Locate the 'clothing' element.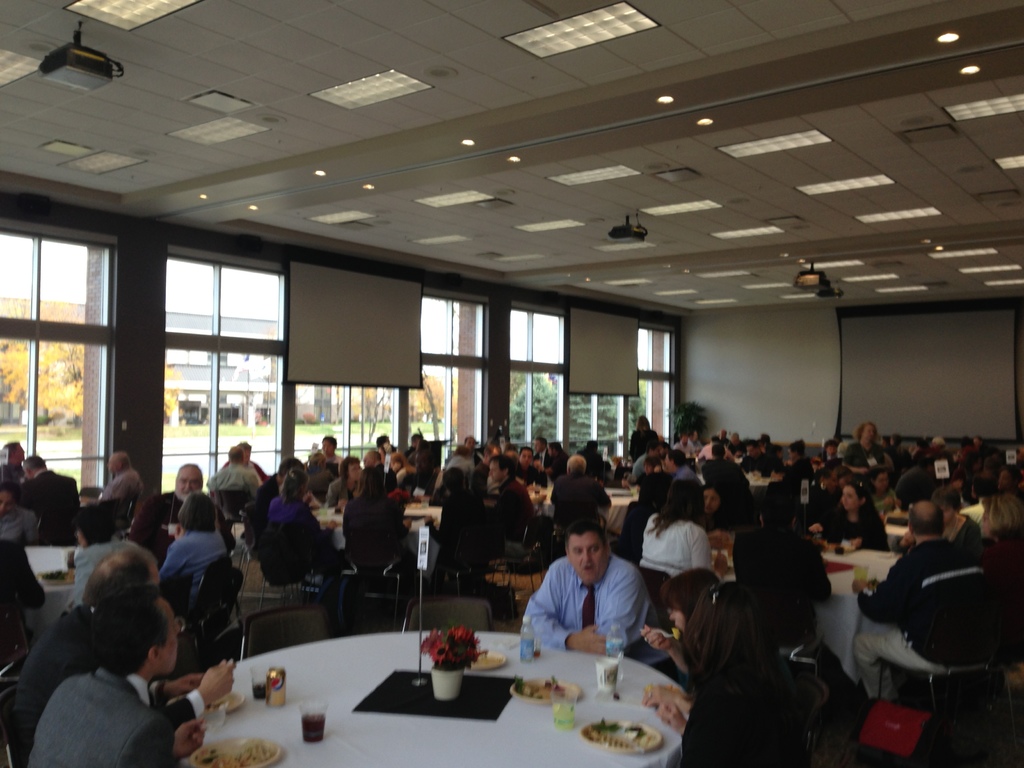
Element bbox: <box>221,459,263,484</box>.
